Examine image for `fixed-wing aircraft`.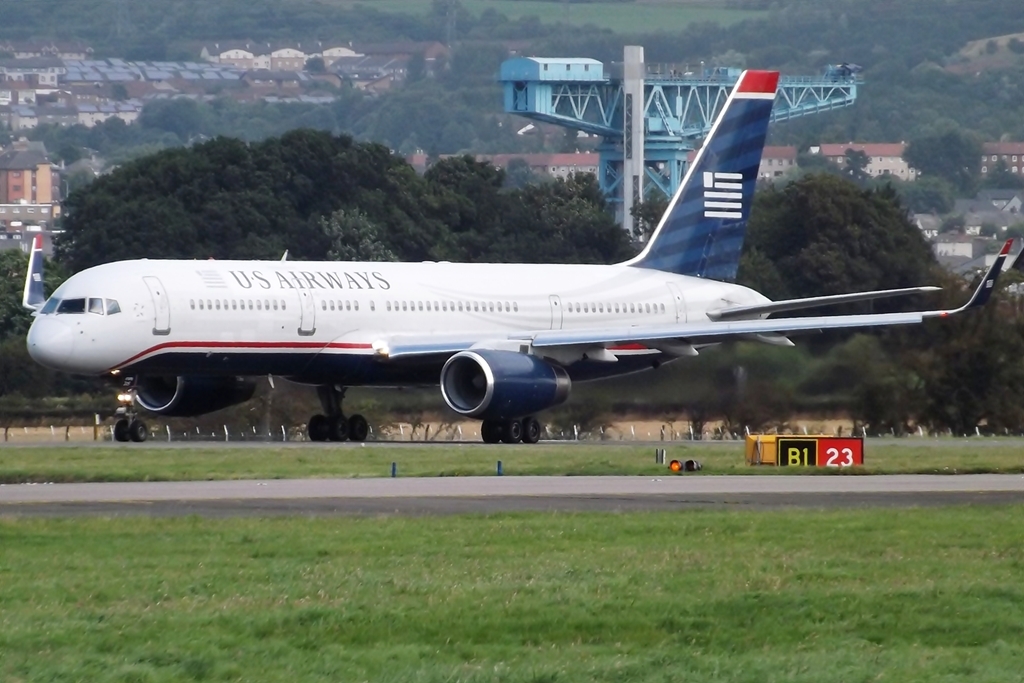
Examination result: box(20, 70, 1016, 451).
